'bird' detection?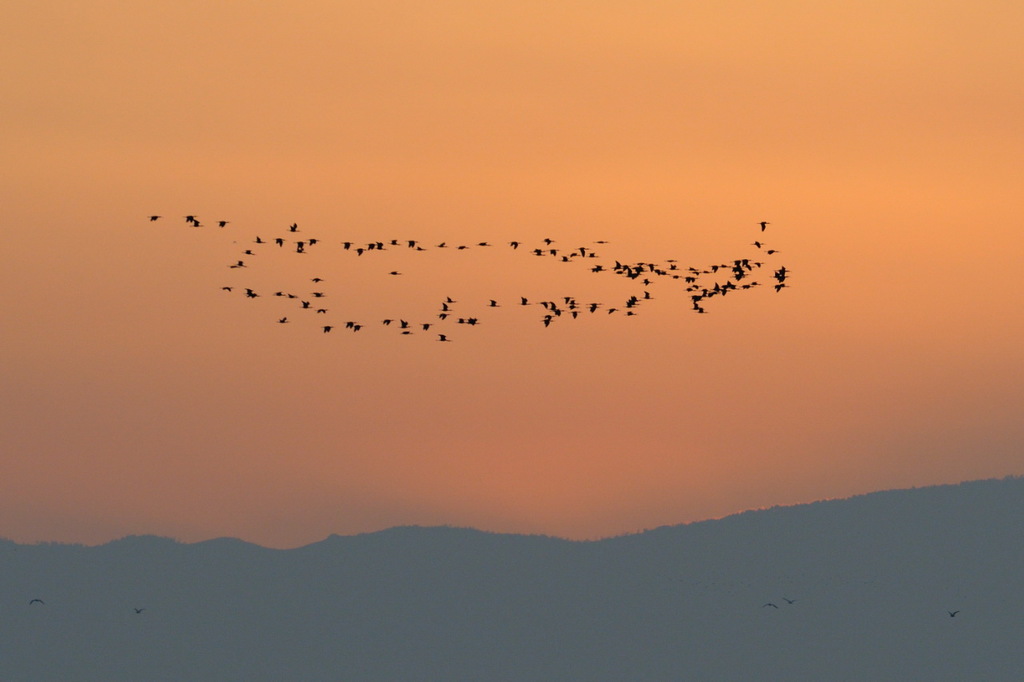
x1=467, y1=315, x2=482, y2=326
